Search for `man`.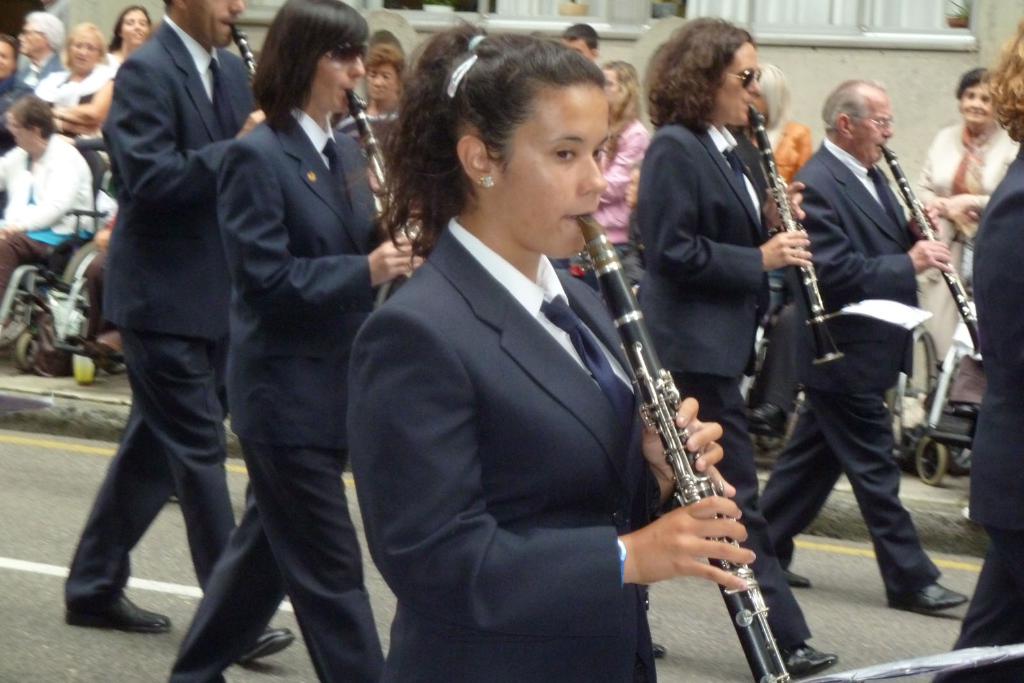
Found at x1=58 y1=0 x2=299 y2=671.
